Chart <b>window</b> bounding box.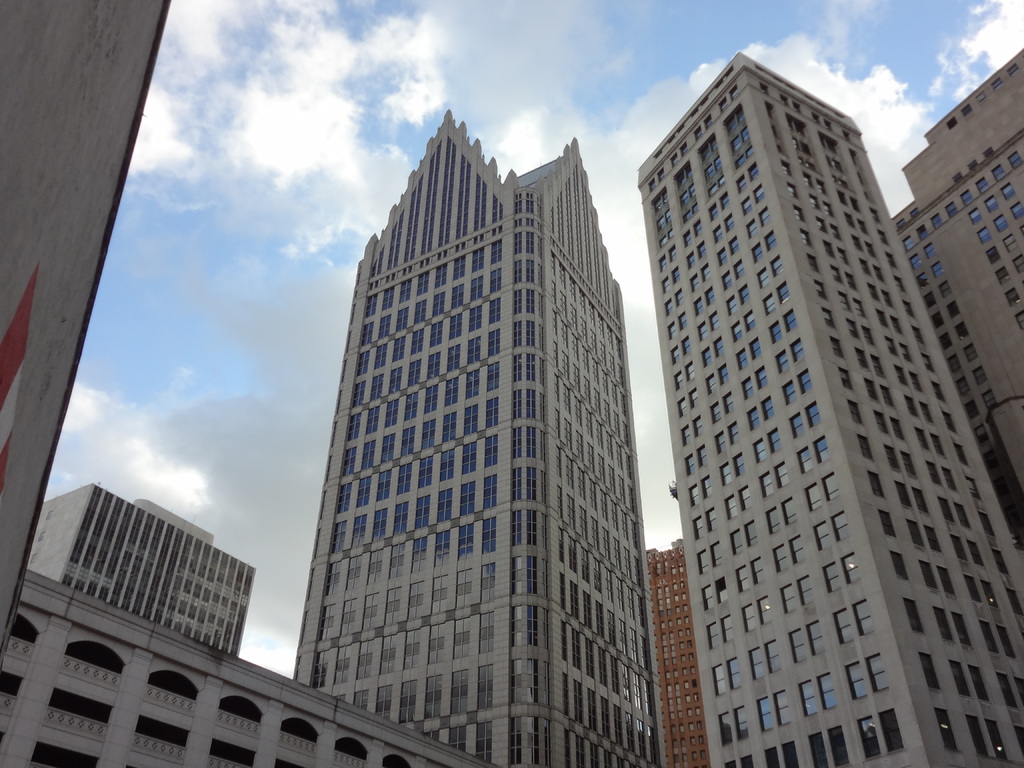
Charted: bbox=[677, 288, 687, 307].
